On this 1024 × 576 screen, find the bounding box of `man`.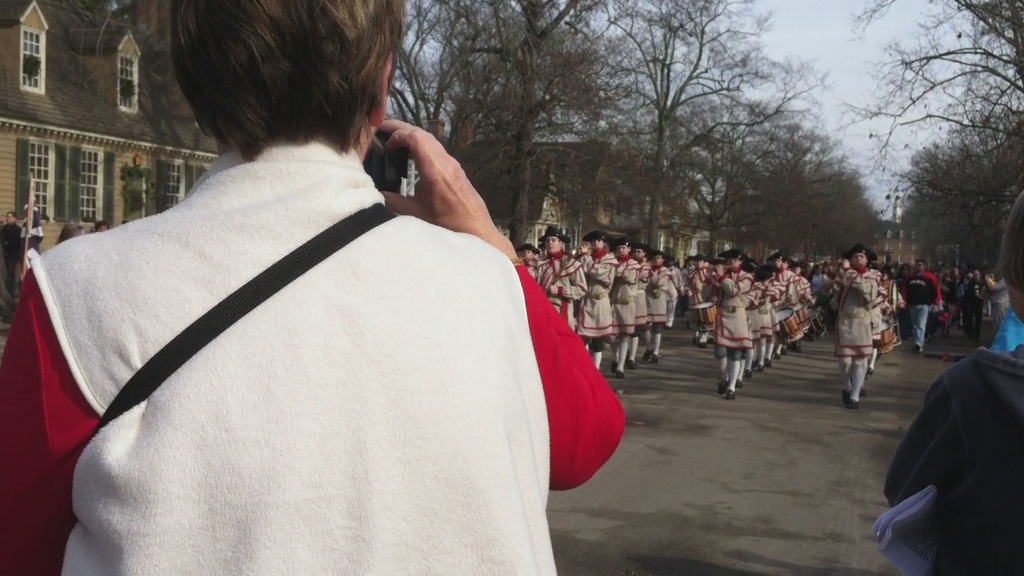
Bounding box: x1=535 y1=225 x2=589 y2=328.
